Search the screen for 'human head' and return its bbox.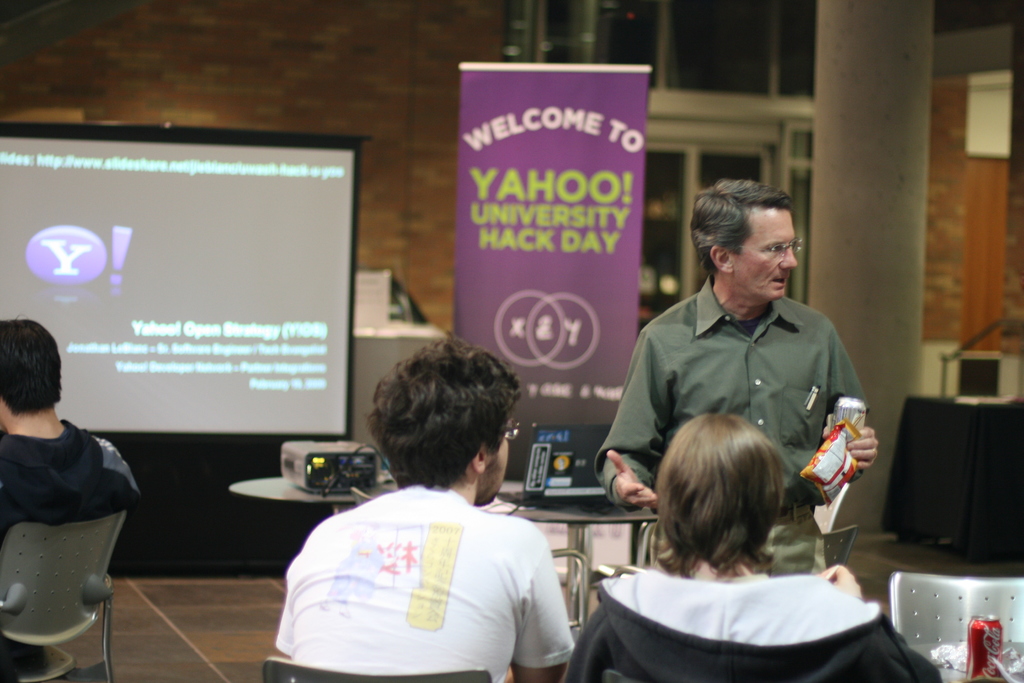
Found: Rect(691, 179, 797, 302).
